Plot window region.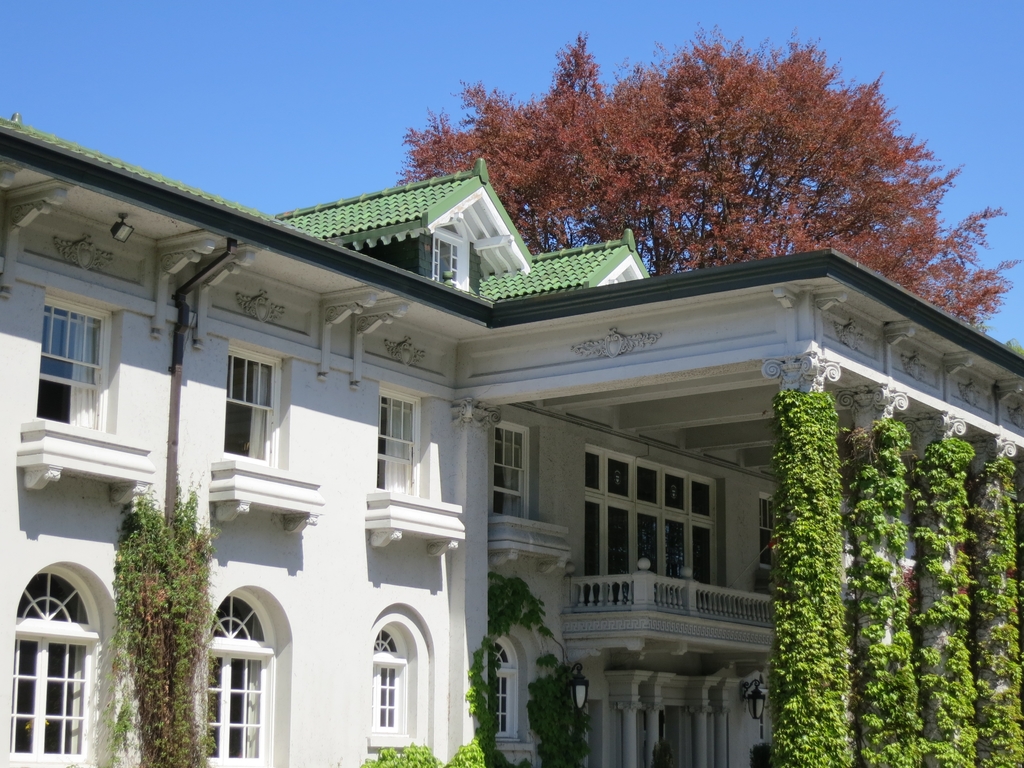
Plotted at 494 418 532 518.
